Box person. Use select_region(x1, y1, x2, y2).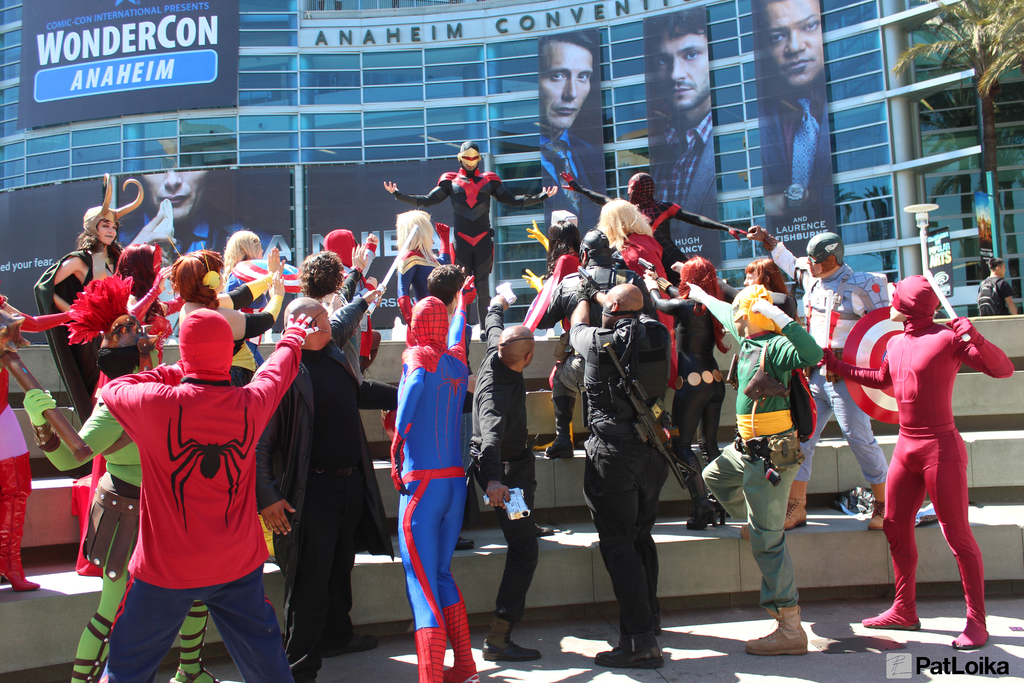
select_region(75, 229, 182, 372).
